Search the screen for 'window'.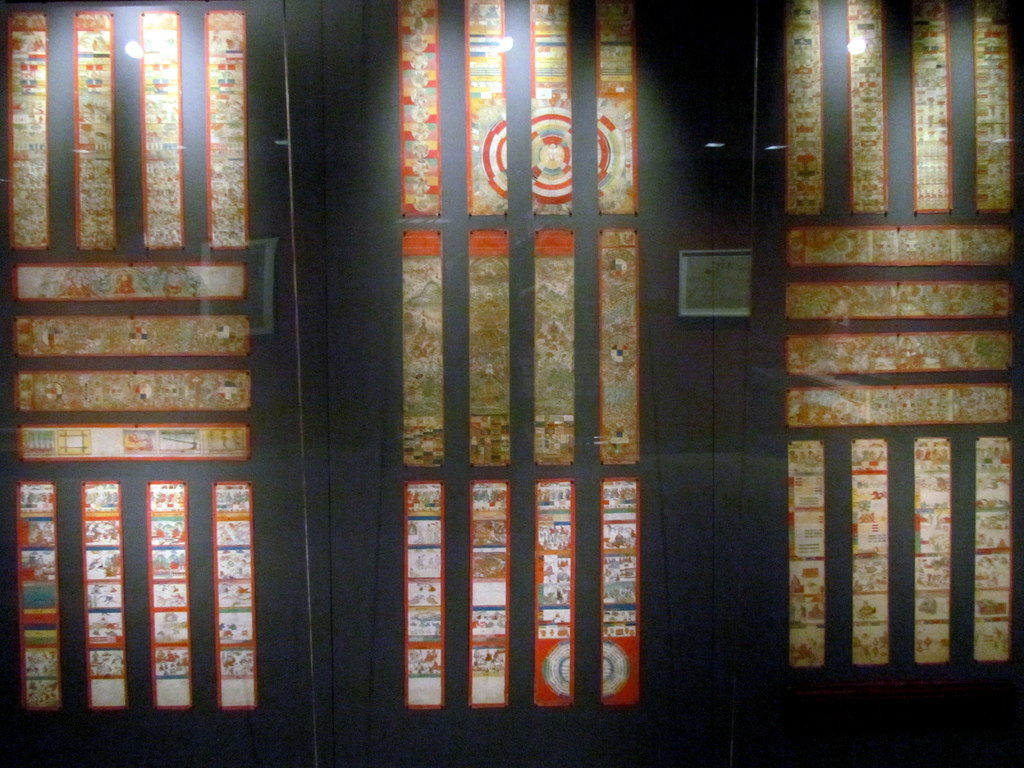
Found at (left=355, top=0, right=676, bottom=714).
